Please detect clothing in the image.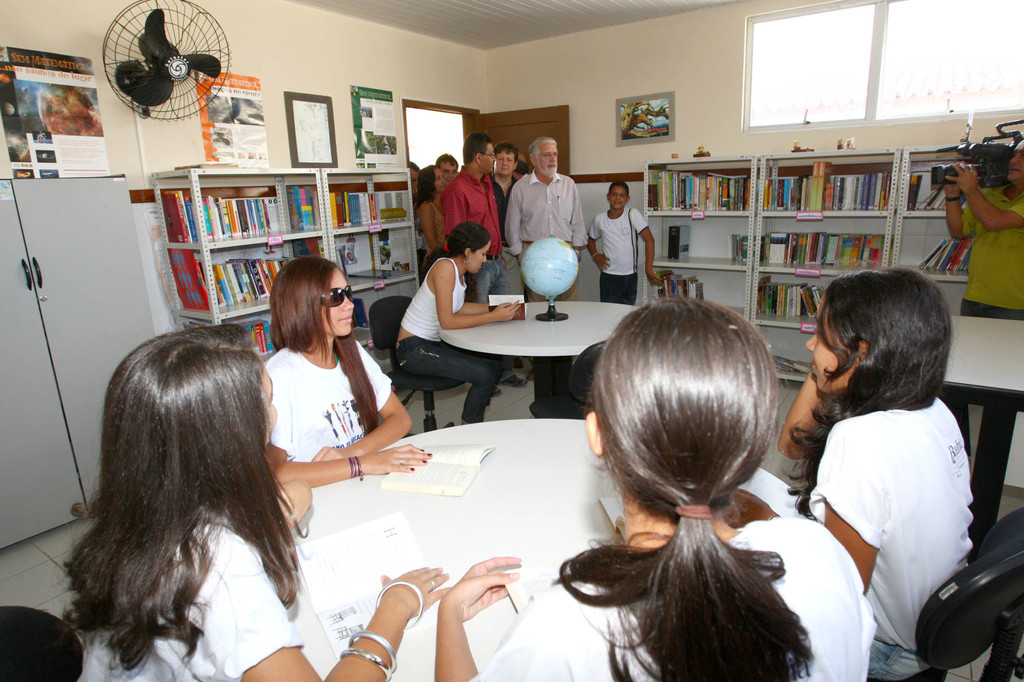
x1=954, y1=178, x2=1023, y2=319.
